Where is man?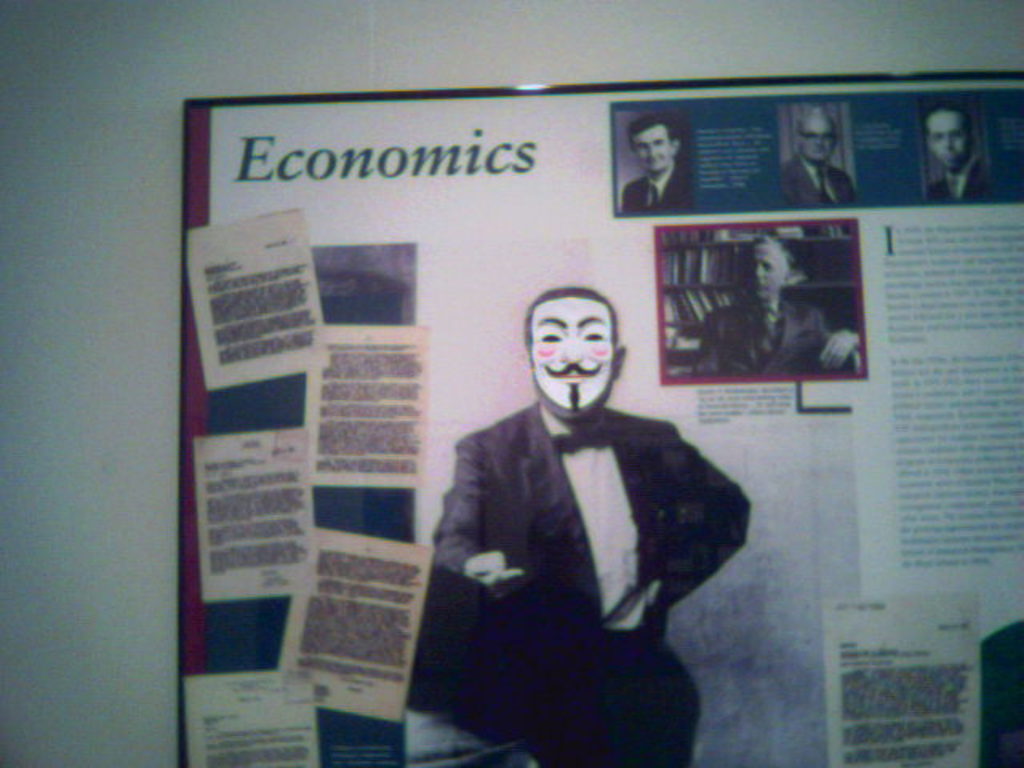
select_region(698, 234, 858, 368).
